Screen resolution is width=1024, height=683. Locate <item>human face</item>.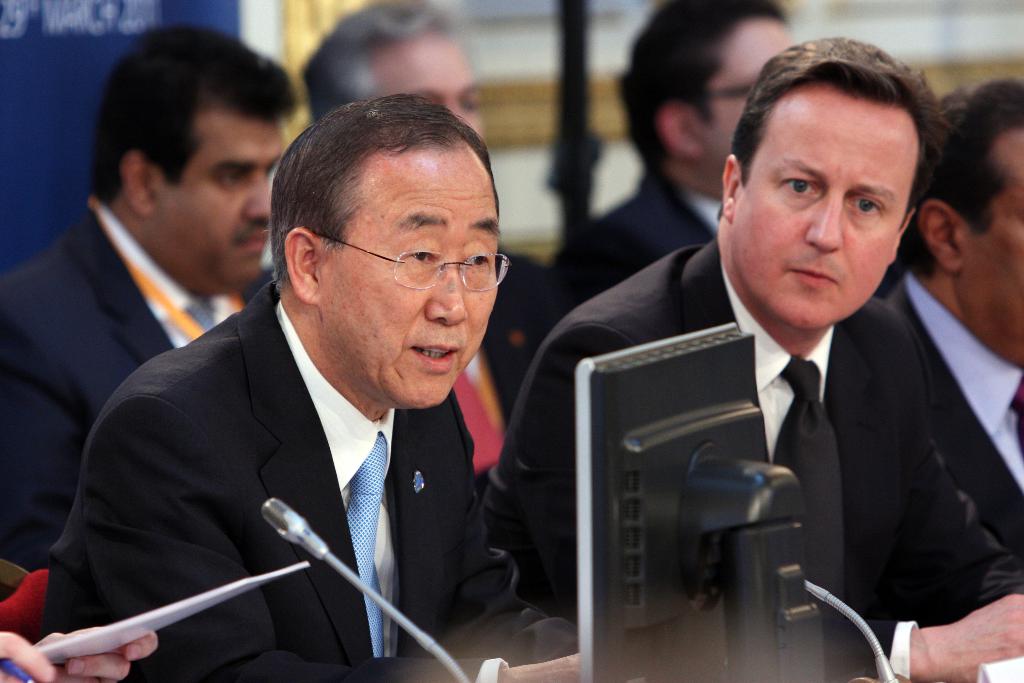
bbox(724, 83, 922, 331).
